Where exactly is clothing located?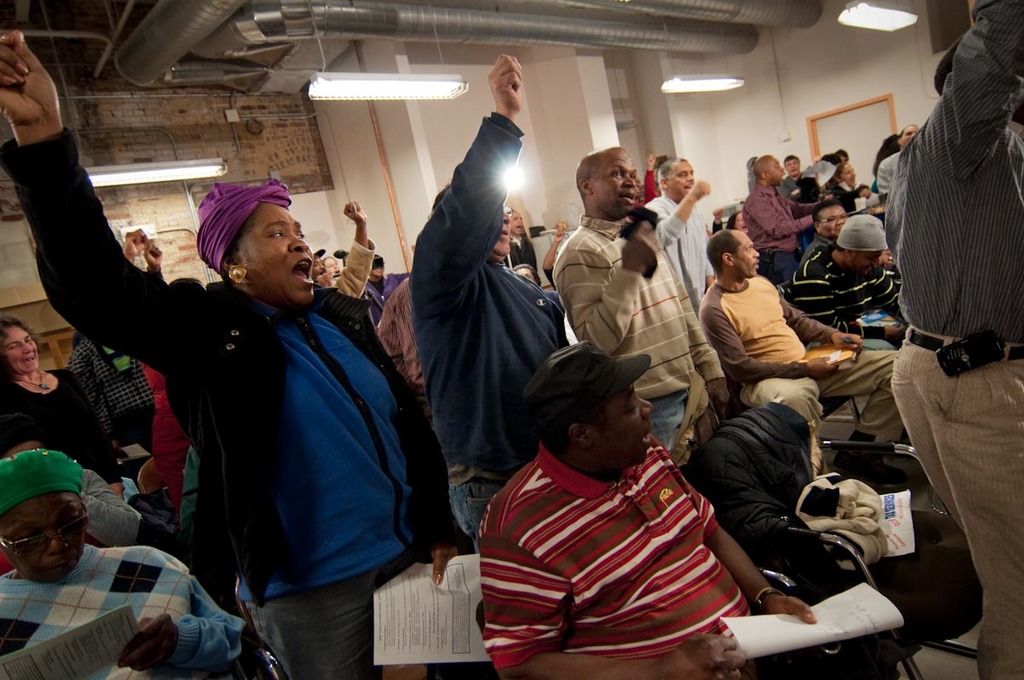
Its bounding box is 741:183:821:281.
